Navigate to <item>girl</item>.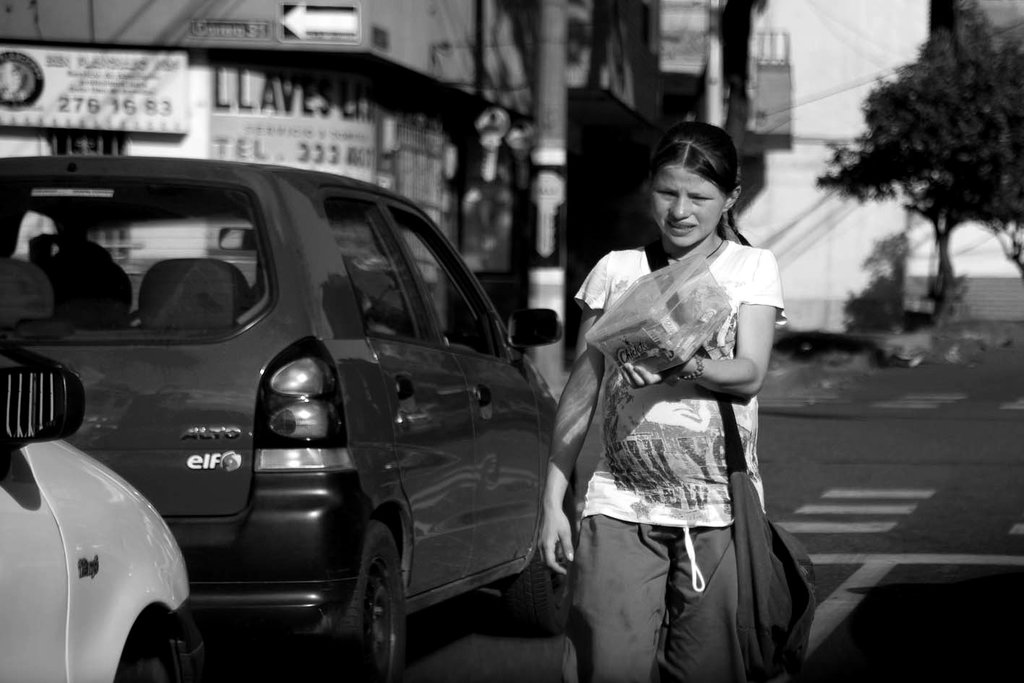
Navigation target: [x1=539, y1=121, x2=788, y2=681].
